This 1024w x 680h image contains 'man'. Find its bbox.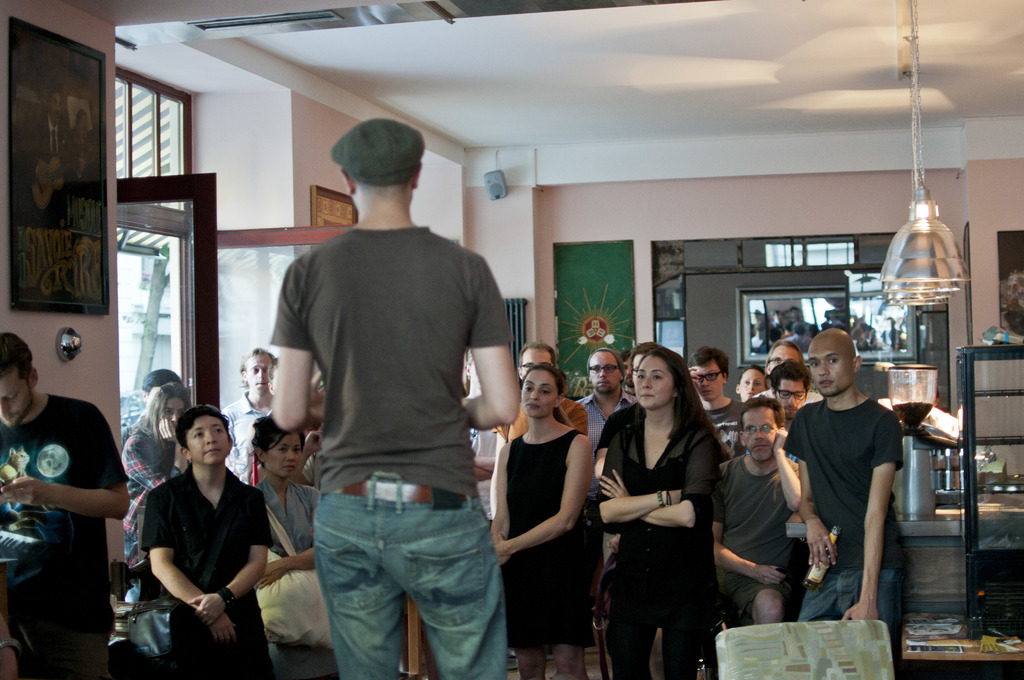
(783,328,909,663).
